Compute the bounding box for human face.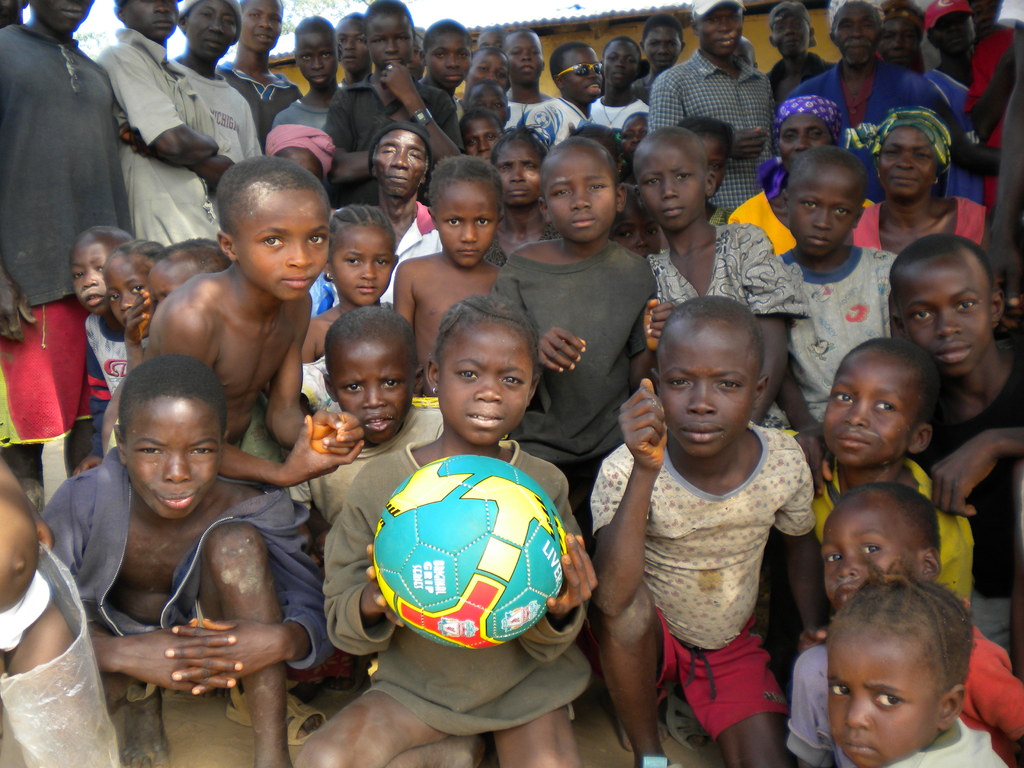
[x1=332, y1=11, x2=379, y2=77].
